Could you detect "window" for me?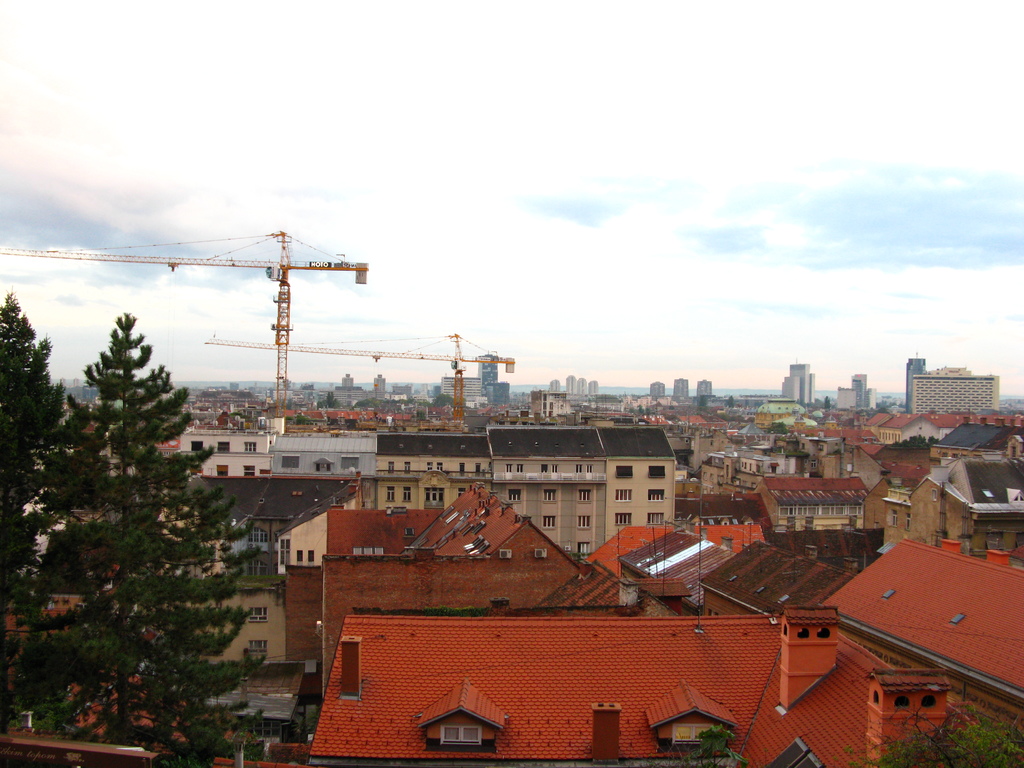
Detection result: bbox(408, 465, 412, 472).
